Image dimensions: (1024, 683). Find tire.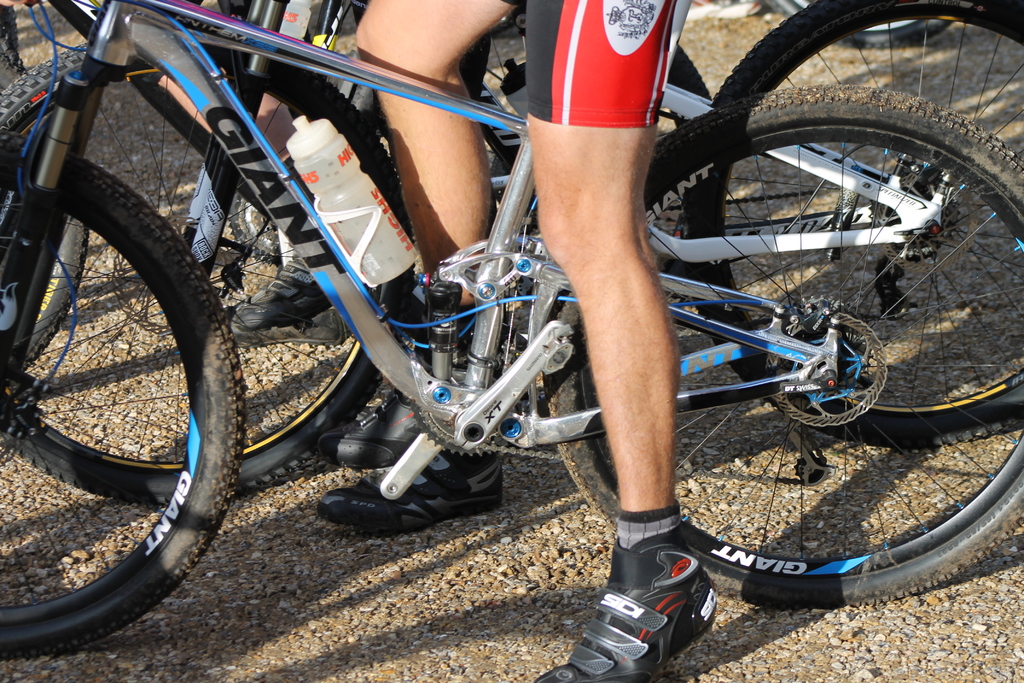
x1=0, y1=43, x2=414, y2=493.
